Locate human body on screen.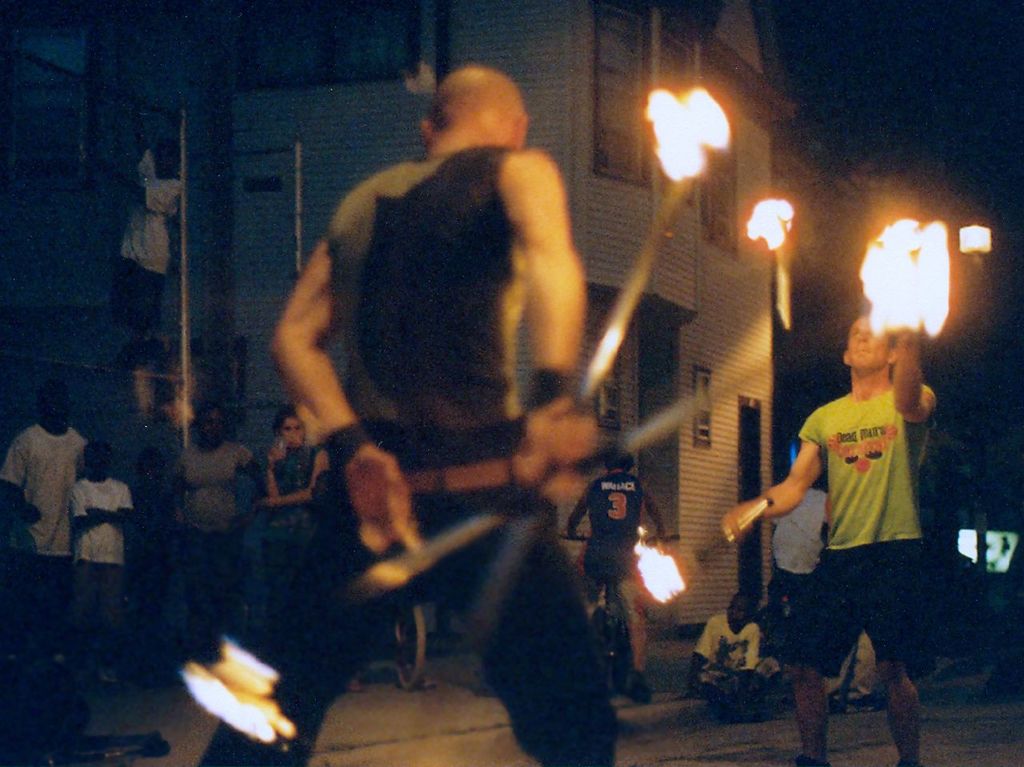
On screen at locate(173, 412, 270, 644).
